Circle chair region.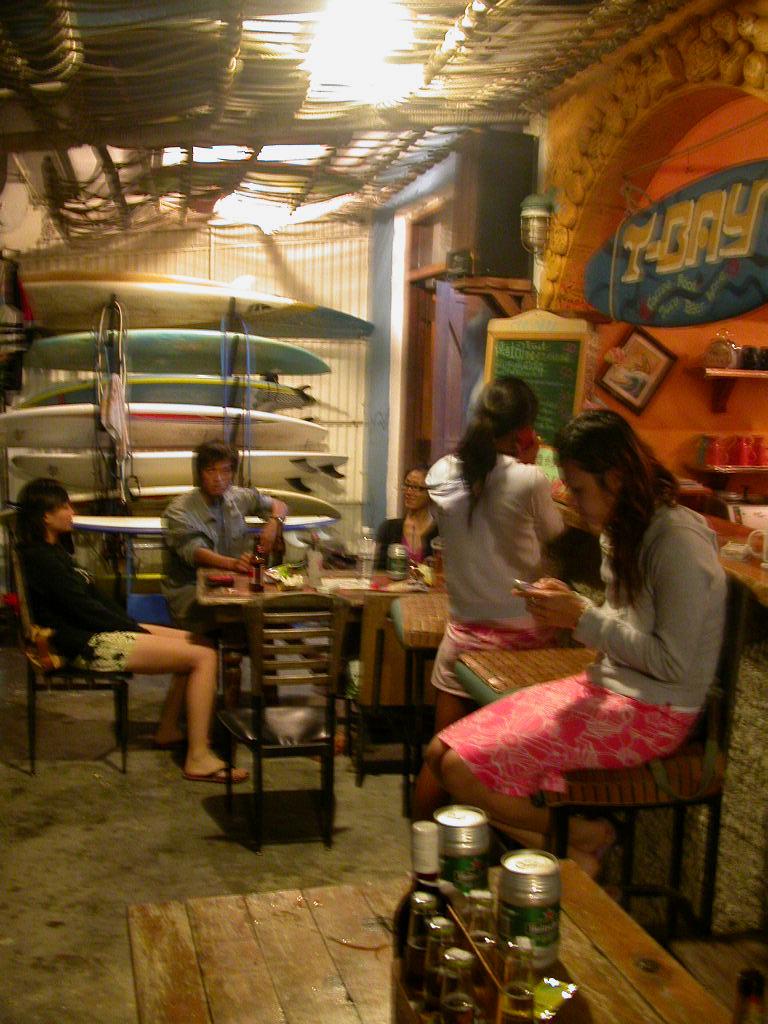
Region: [x1=0, y1=524, x2=137, y2=785].
